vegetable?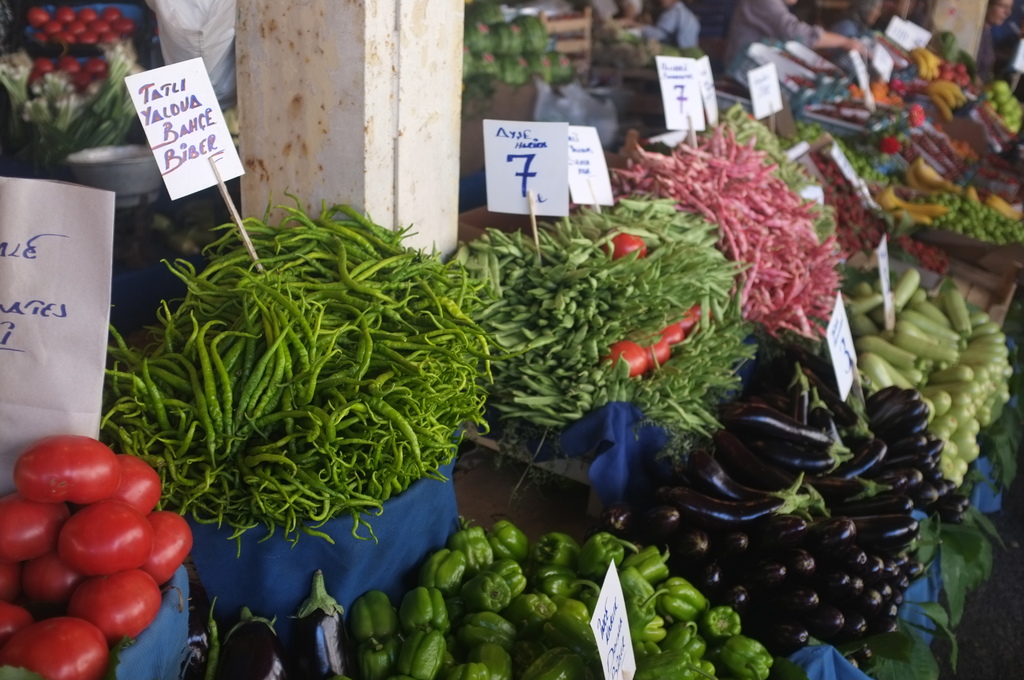
{"x1": 70, "y1": 20, "x2": 85, "y2": 35}
